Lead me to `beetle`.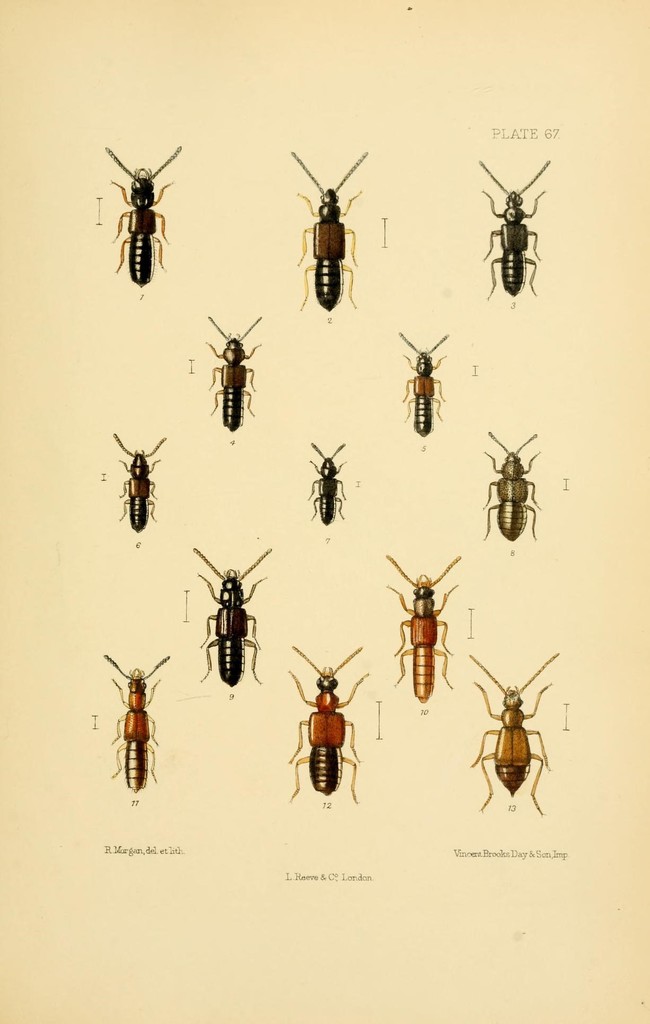
Lead to locate(196, 547, 267, 680).
